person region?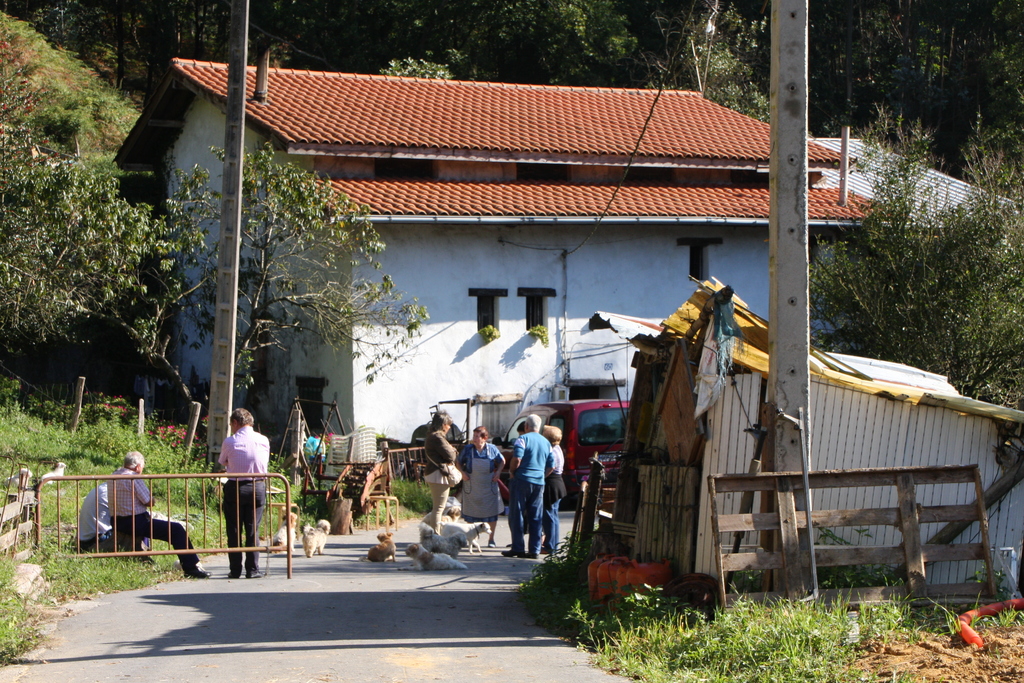
pyautogui.locateOnScreen(211, 406, 272, 573)
